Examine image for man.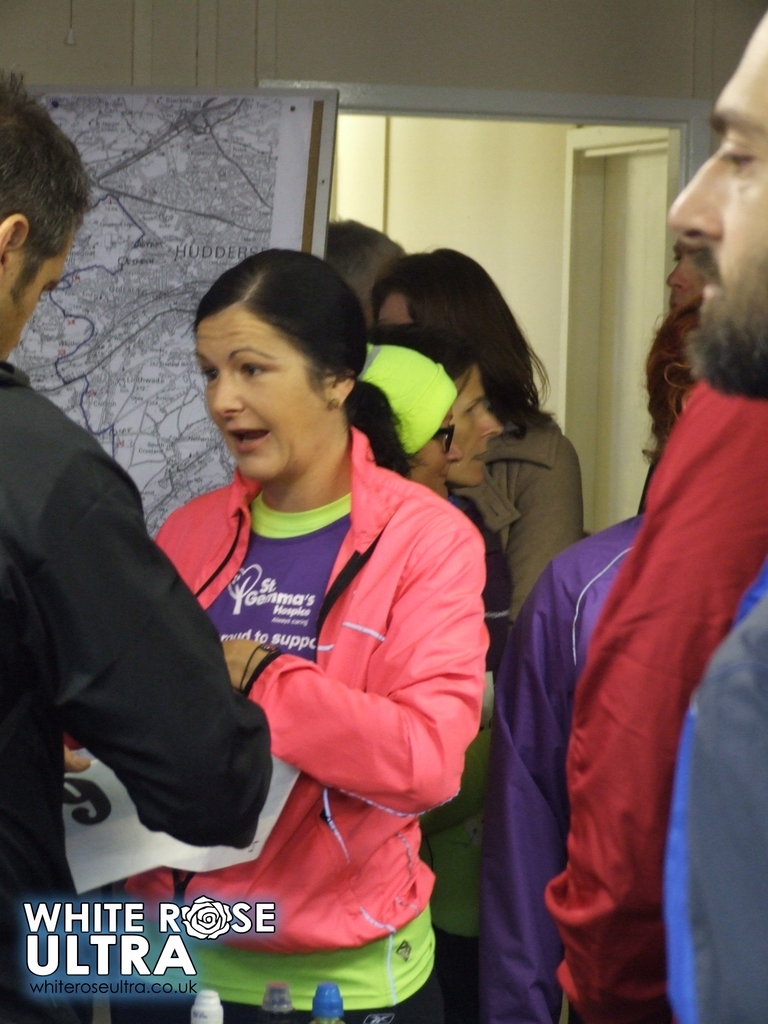
Examination result: box(664, 8, 767, 1023).
